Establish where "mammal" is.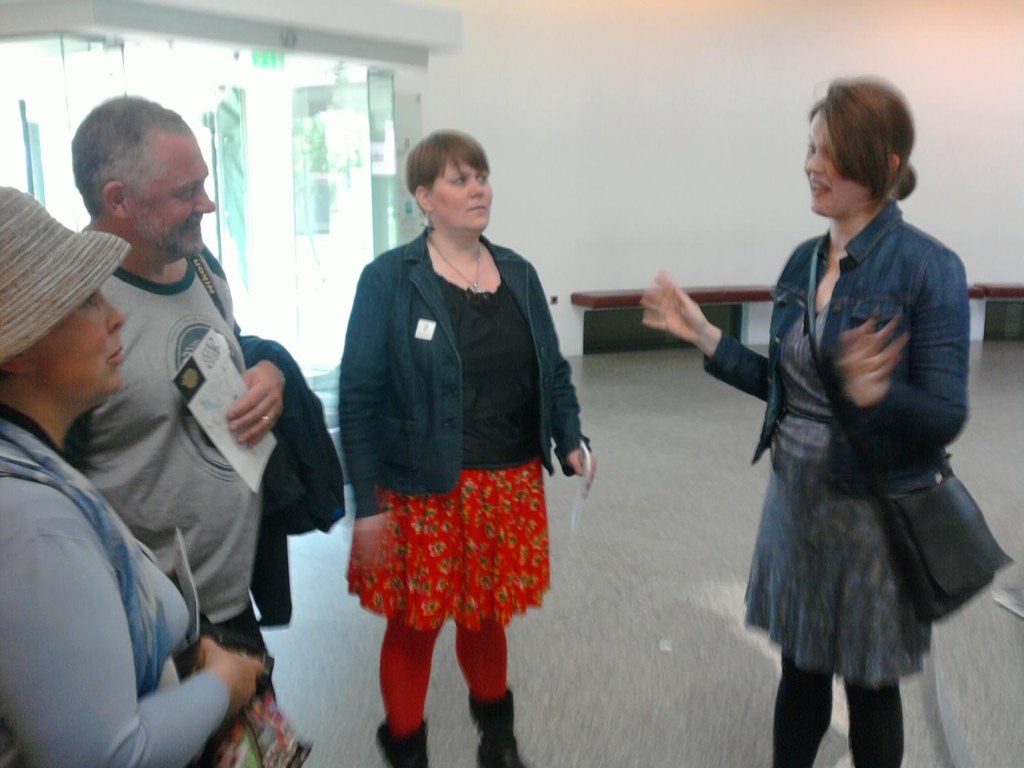
Established at 0,177,269,767.
